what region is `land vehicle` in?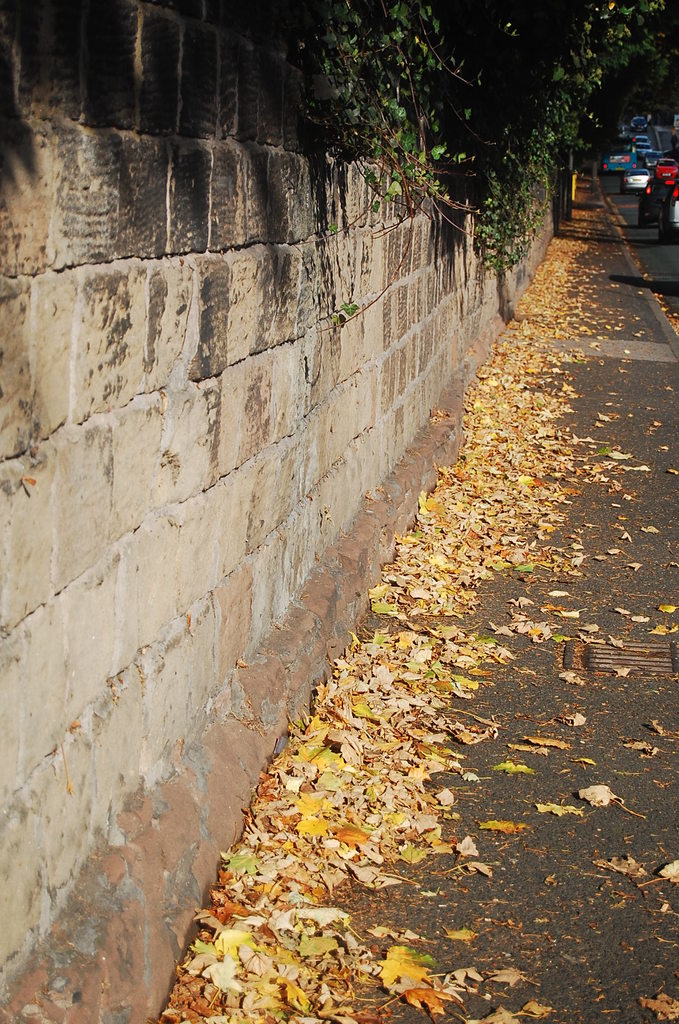
{"left": 632, "top": 149, "right": 678, "bottom": 222}.
